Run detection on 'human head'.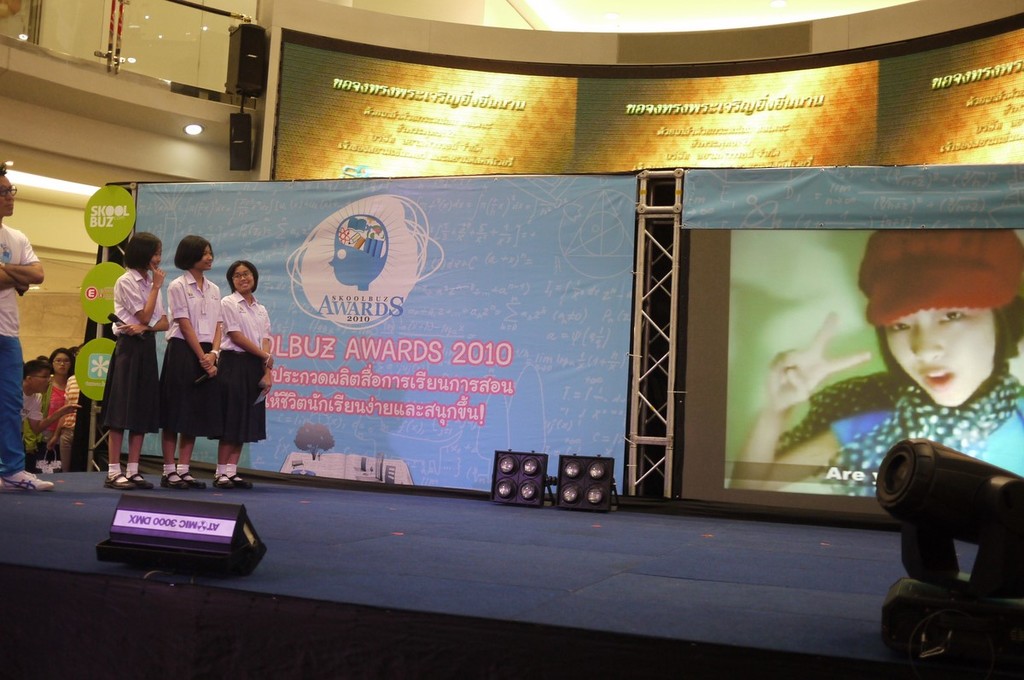
Result: select_region(178, 234, 216, 270).
